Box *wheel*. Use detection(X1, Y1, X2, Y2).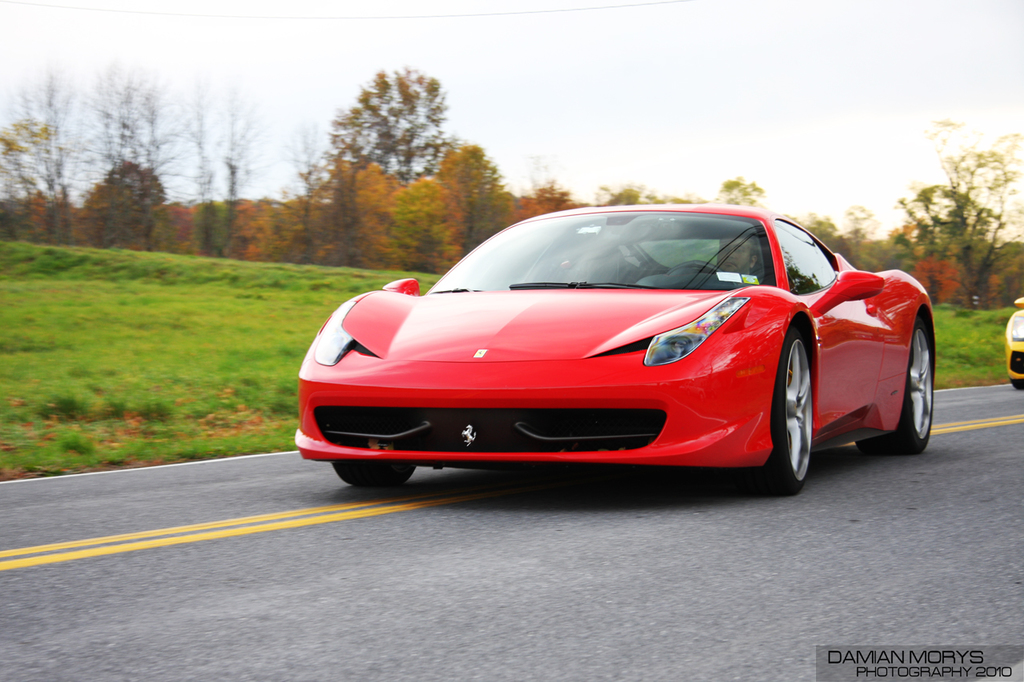
detection(778, 337, 833, 475).
